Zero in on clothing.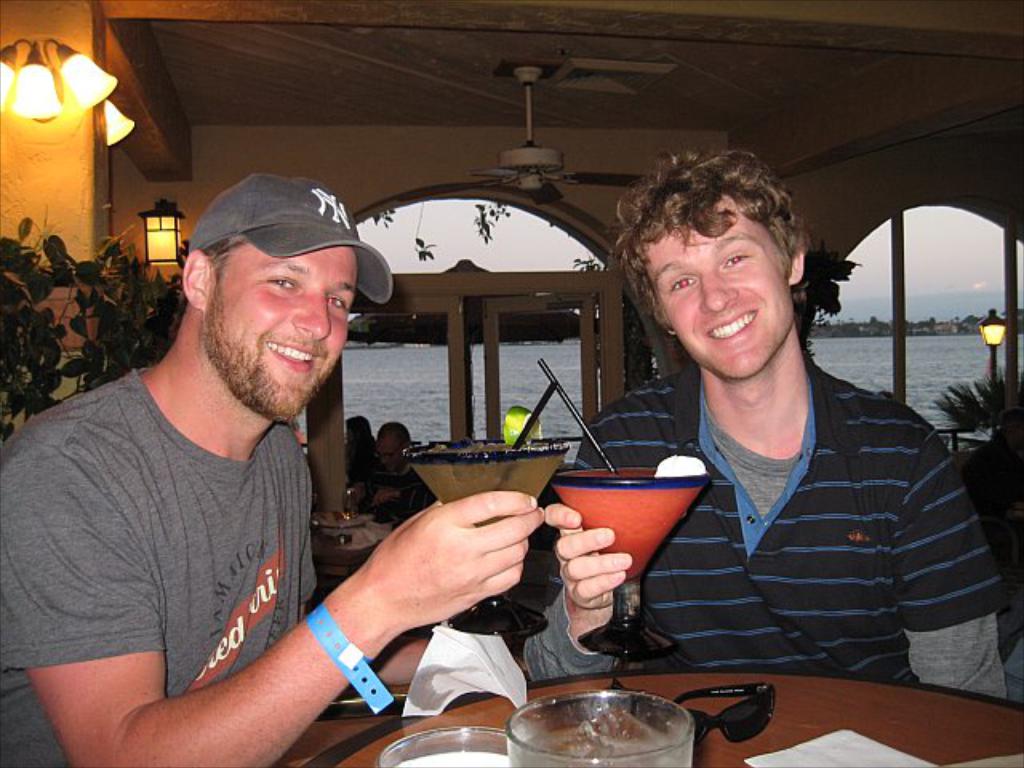
Zeroed in: BBox(0, 365, 320, 766).
